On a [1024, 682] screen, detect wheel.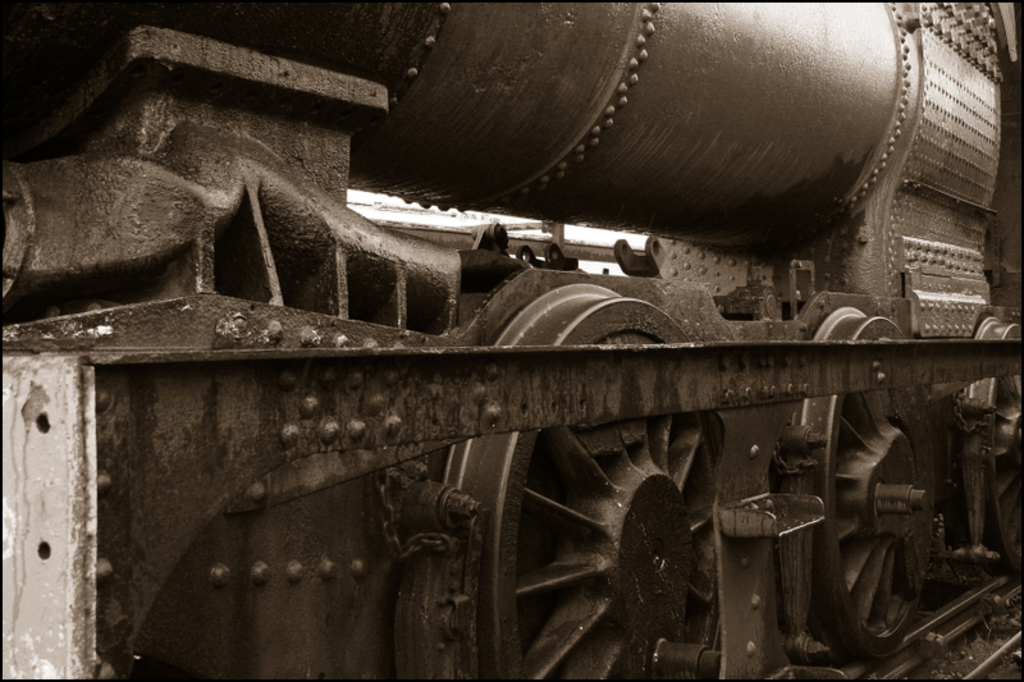
rect(413, 270, 781, 681).
